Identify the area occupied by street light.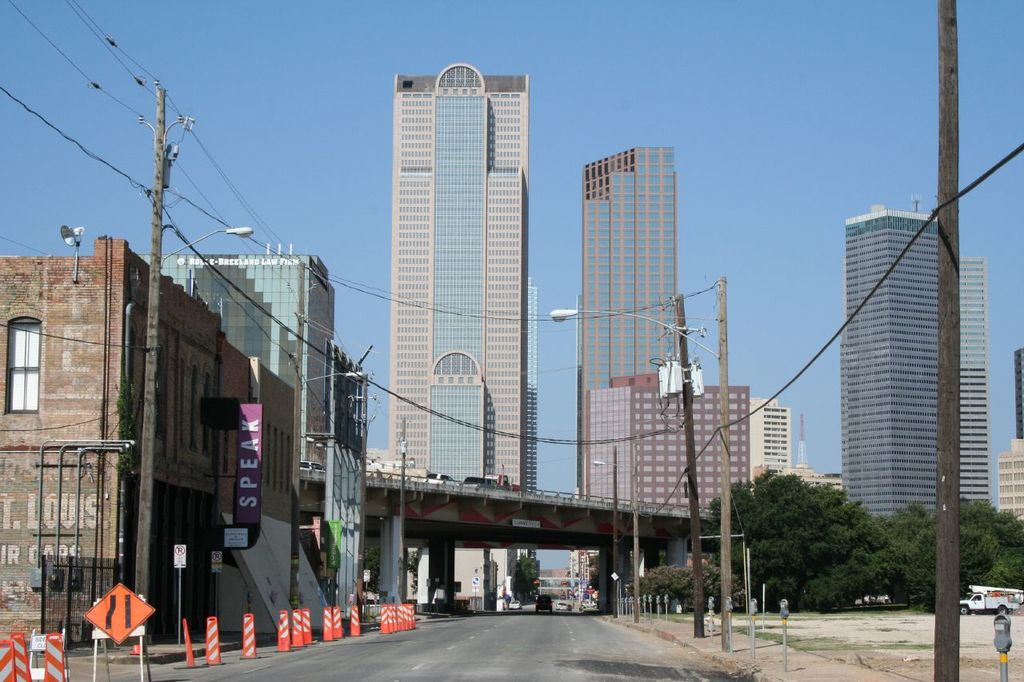
Area: pyautogui.locateOnScreen(292, 368, 367, 605).
